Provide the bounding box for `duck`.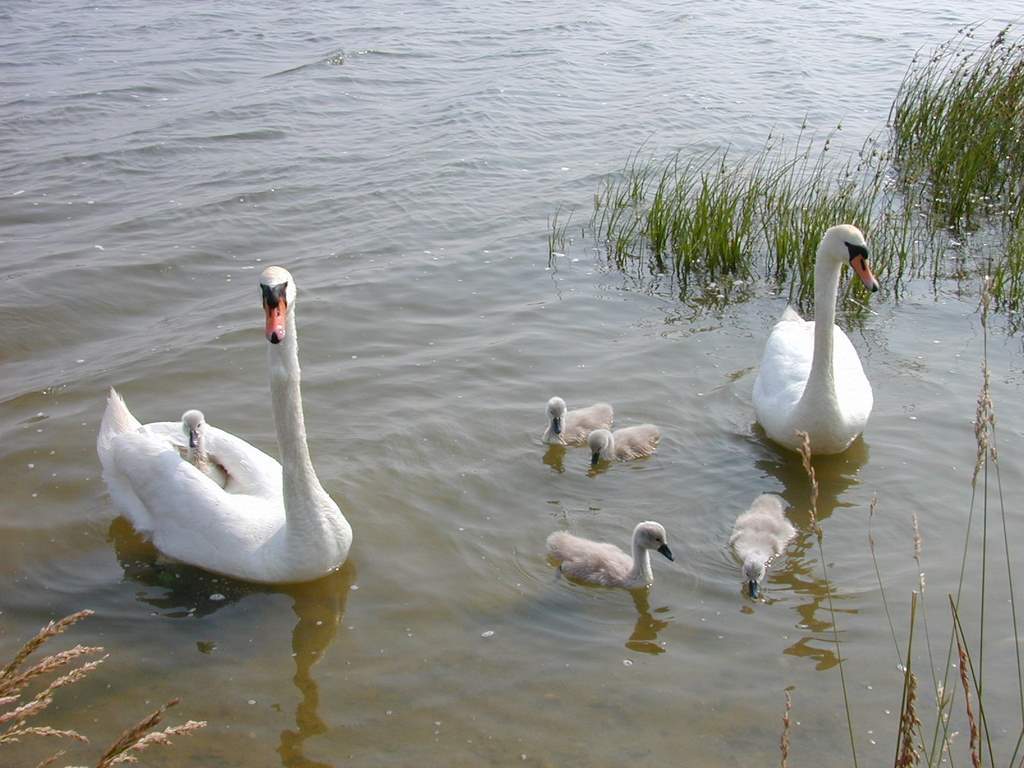
l=543, t=397, r=610, b=457.
